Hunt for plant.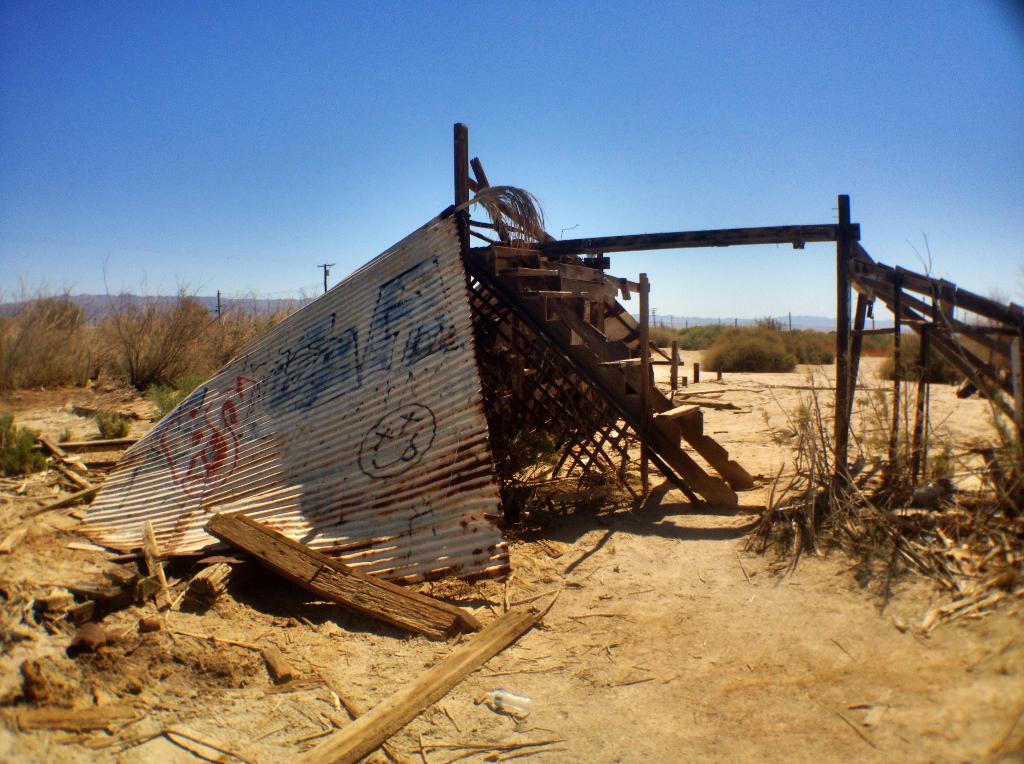
Hunted down at box=[0, 410, 49, 476].
